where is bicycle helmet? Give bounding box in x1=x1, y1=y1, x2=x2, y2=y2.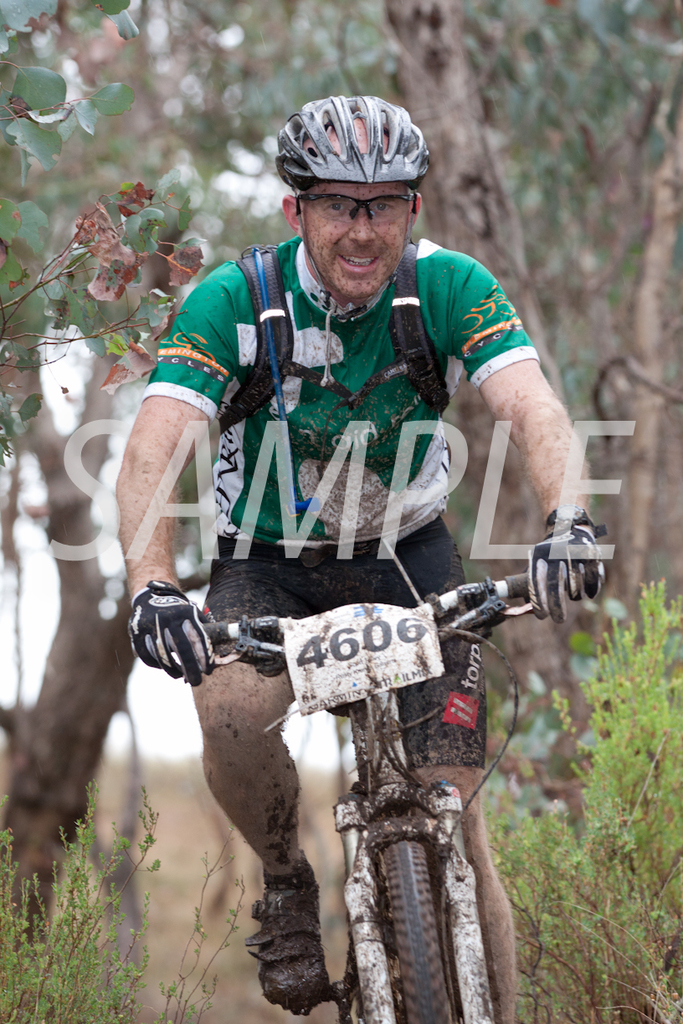
x1=280, y1=84, x2=434, y2=182.
